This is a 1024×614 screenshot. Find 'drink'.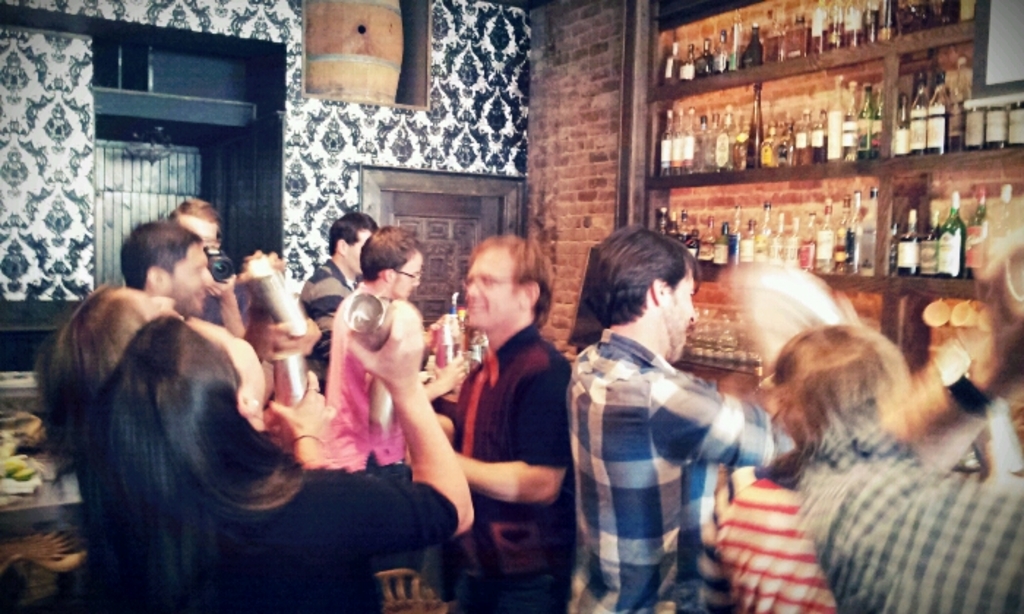
Bounding box: crop(854, 215, 881, 275).
